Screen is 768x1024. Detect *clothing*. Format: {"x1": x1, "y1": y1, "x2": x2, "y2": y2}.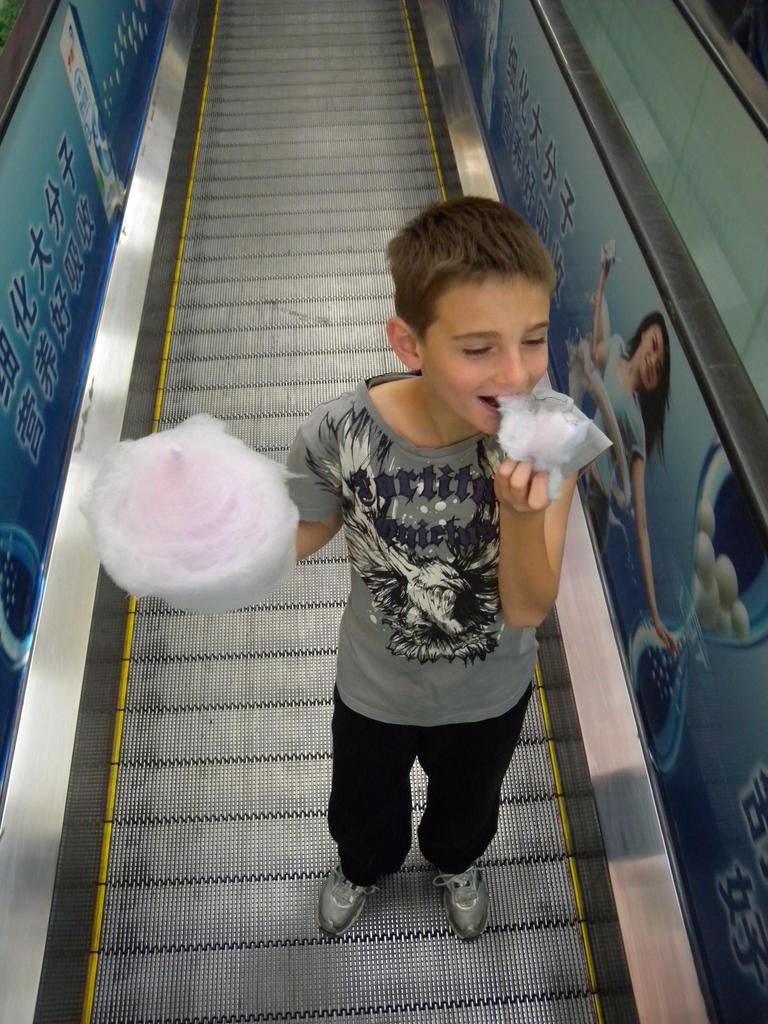
{"x1": 277, "y1": 371, "x2": 577, "y2": 886}.
